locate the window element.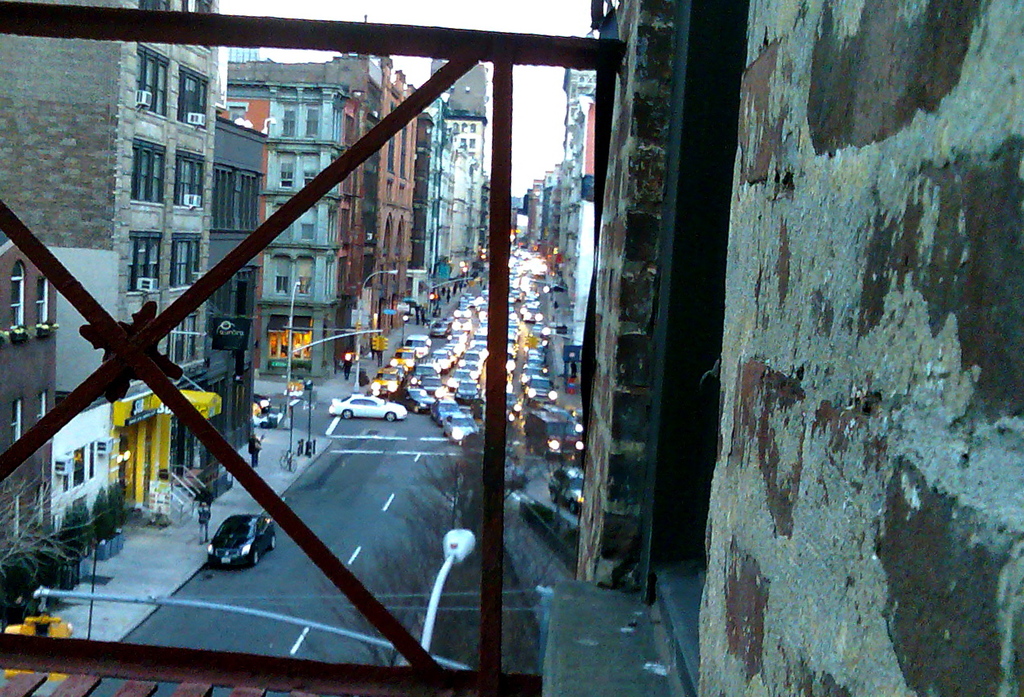
Element bbox: box(298, 208, 314, 242).
